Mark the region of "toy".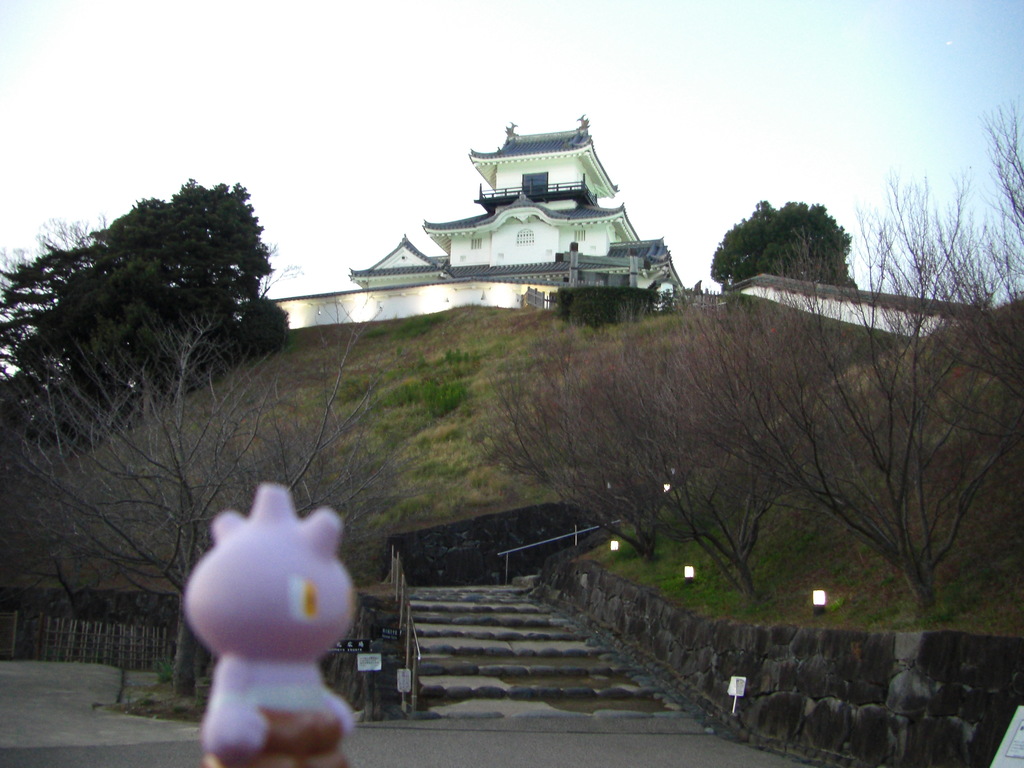
Region: pyautogui.locateOnScreen(173, 481, 362, 767).
